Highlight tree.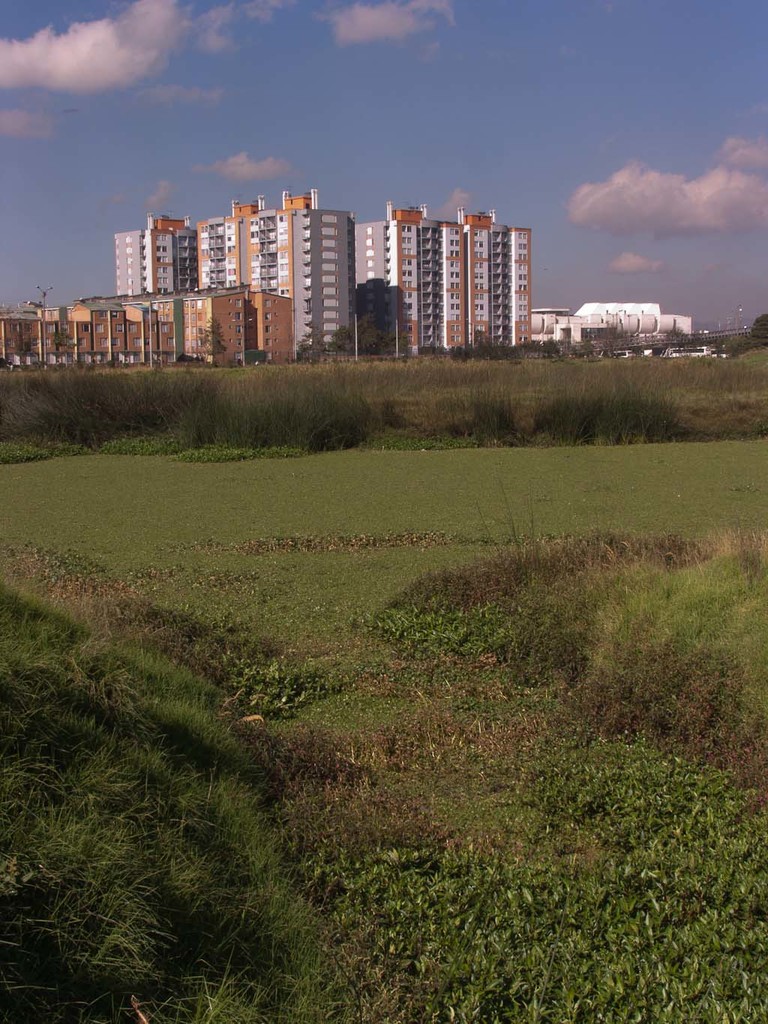
Highlighted region: 337,317,393,361.
